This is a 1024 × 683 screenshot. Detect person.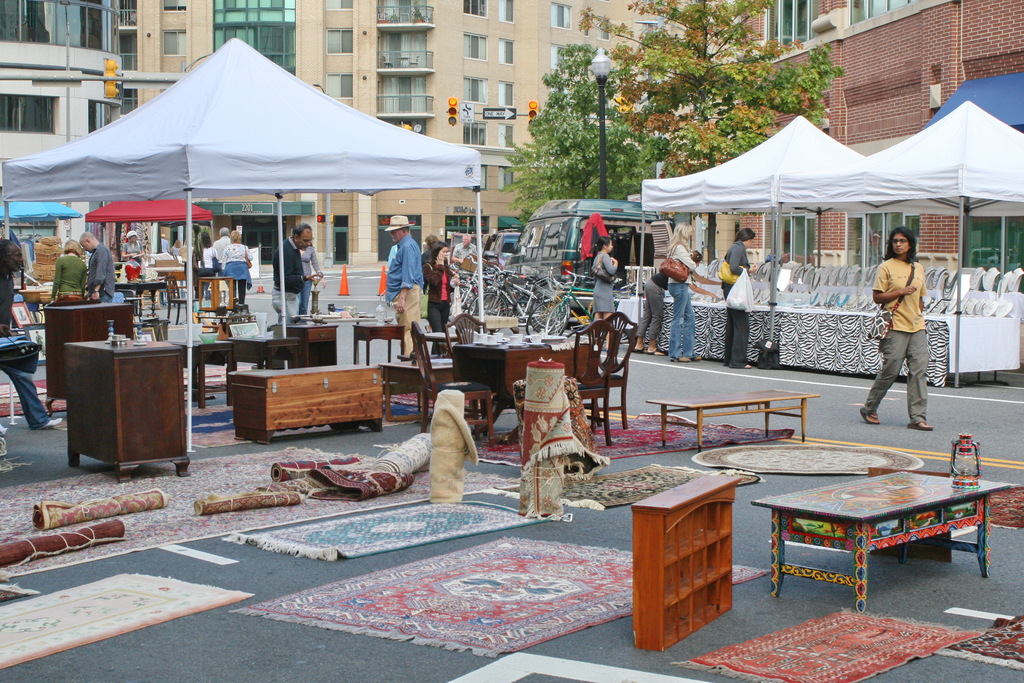
[454, 236, 480, 270].
